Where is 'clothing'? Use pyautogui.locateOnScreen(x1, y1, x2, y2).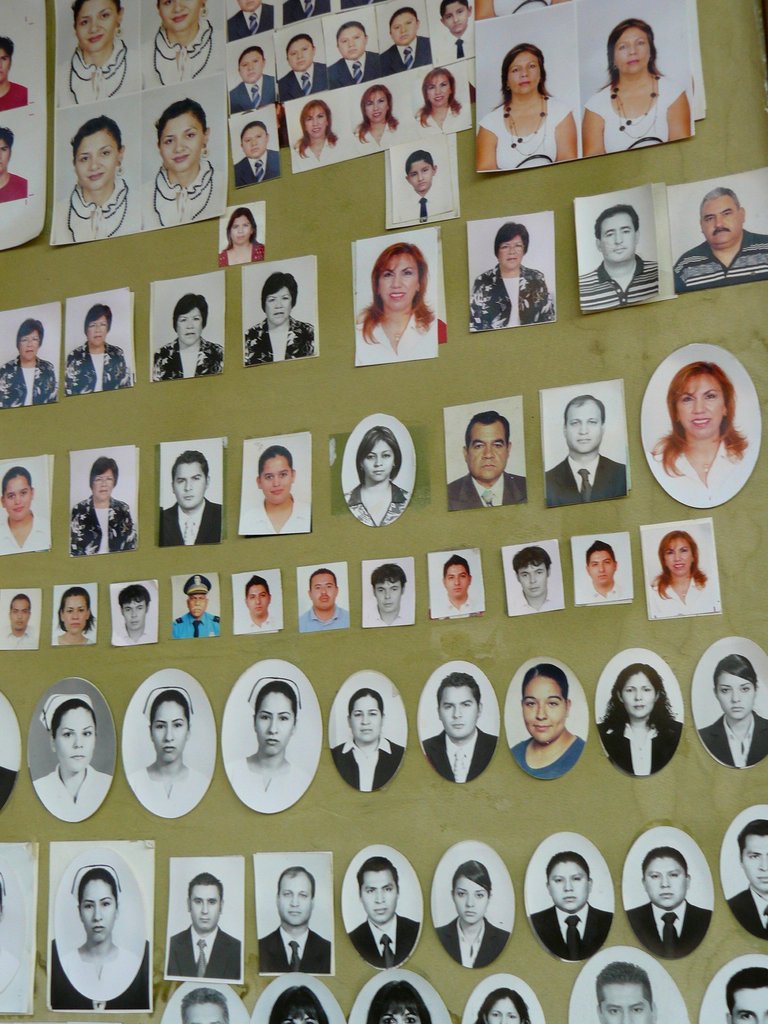
pyautogui.locateOnScreen(395, 183, 447, 221).
